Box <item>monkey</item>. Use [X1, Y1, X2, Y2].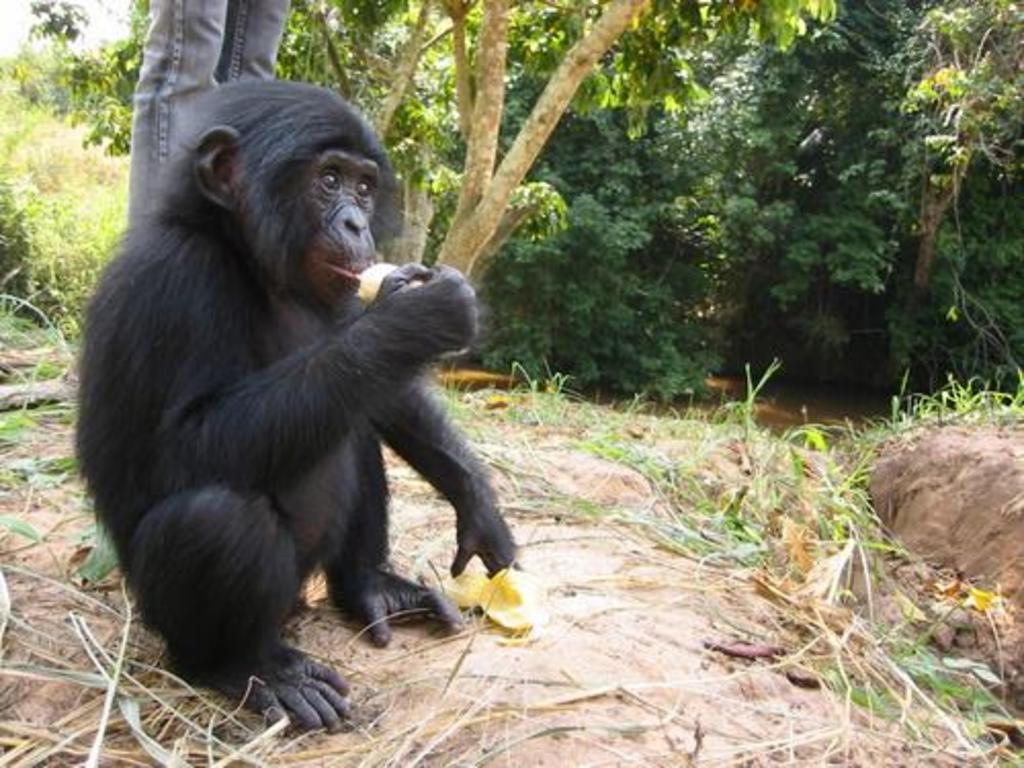
[74, 80, 518, 727].
